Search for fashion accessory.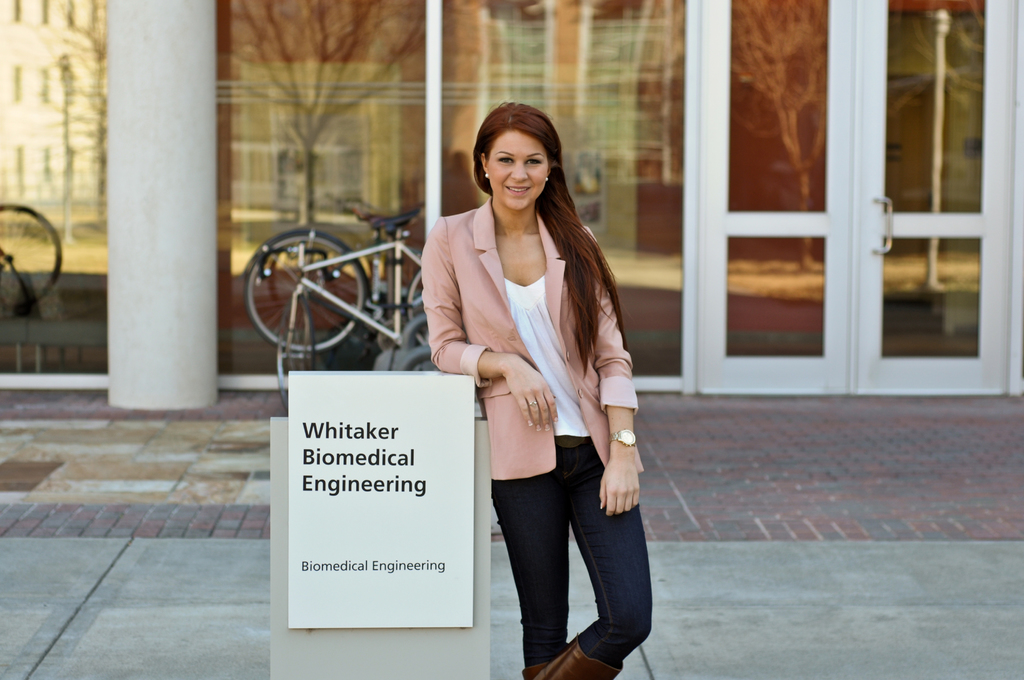
Found at x1=485 y1=168 x2=490 y2=177.
